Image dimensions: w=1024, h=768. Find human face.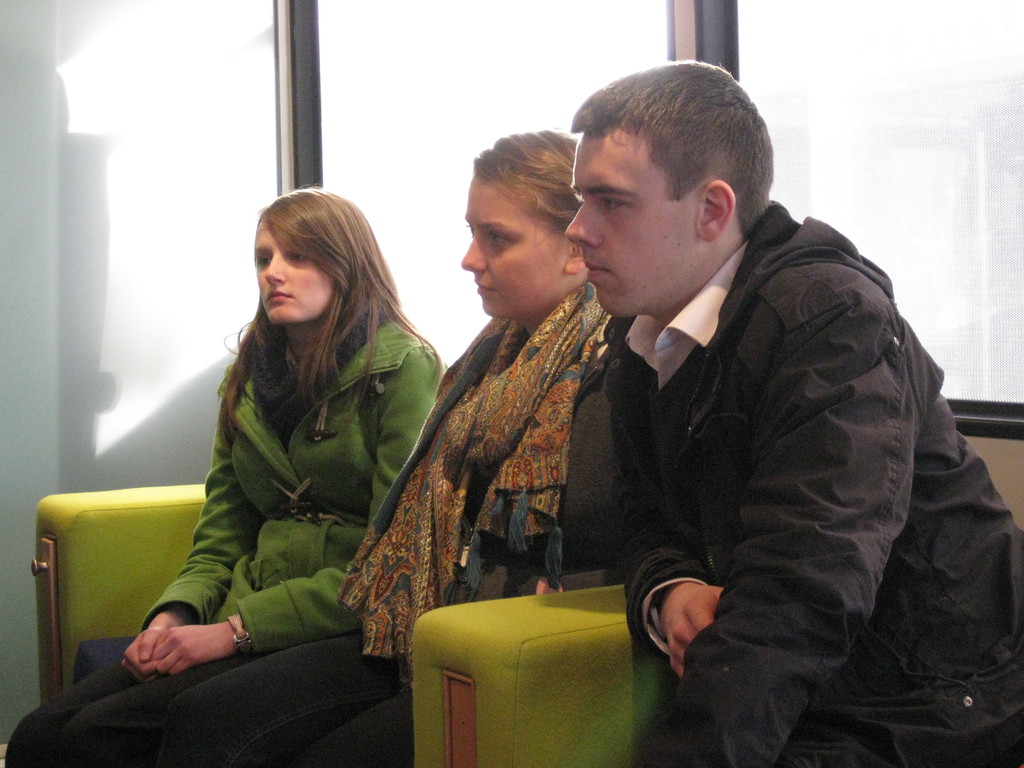
253 217 334 320.
